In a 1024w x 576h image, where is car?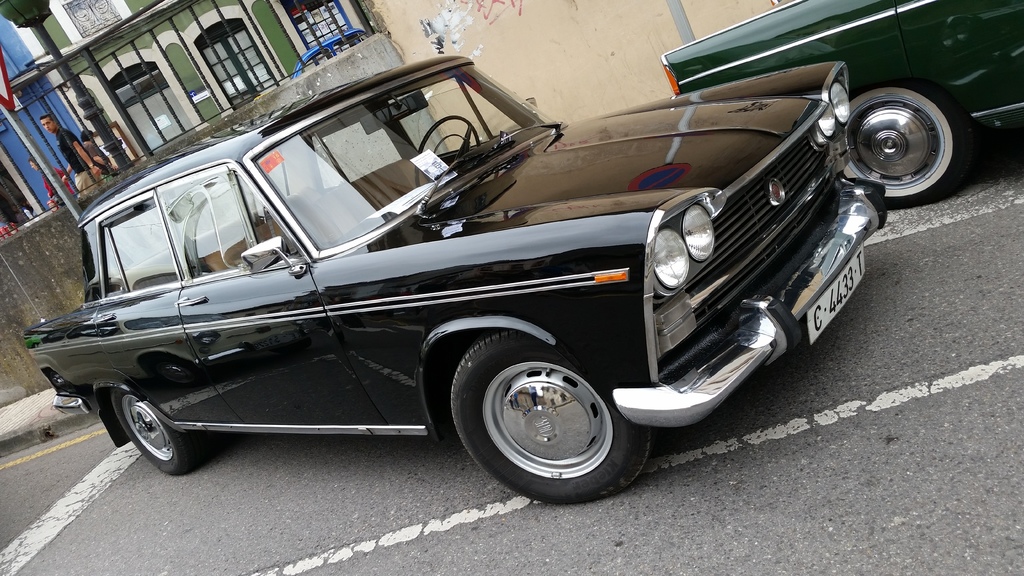
[25,53,888,508].
